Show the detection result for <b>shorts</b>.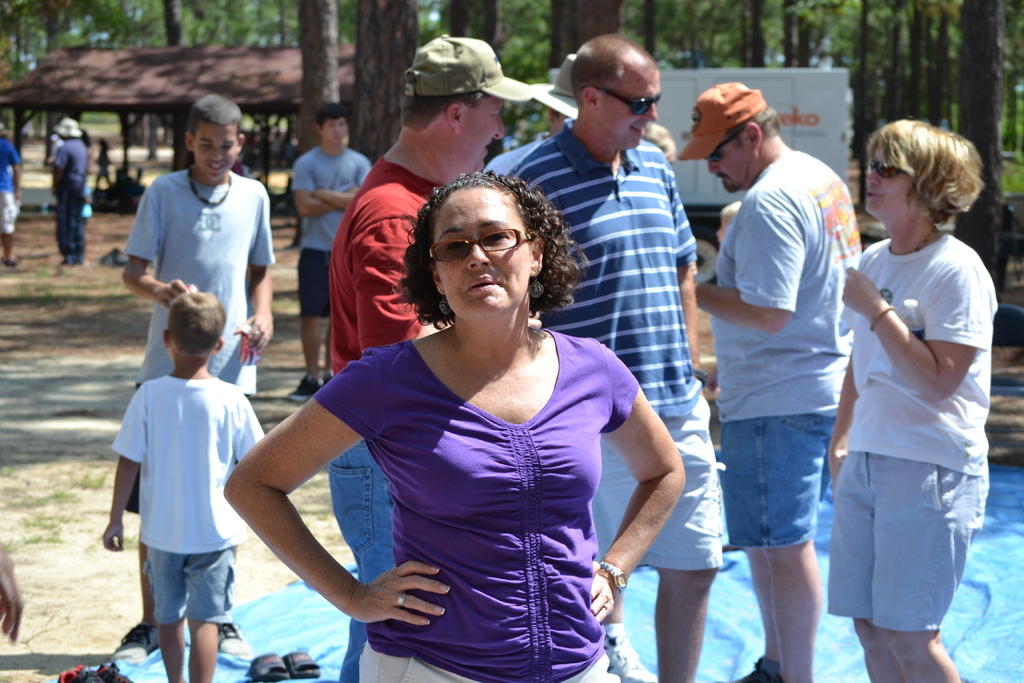
{"left": 719, "top": 415, "right": 838, "bottom": 551}.
